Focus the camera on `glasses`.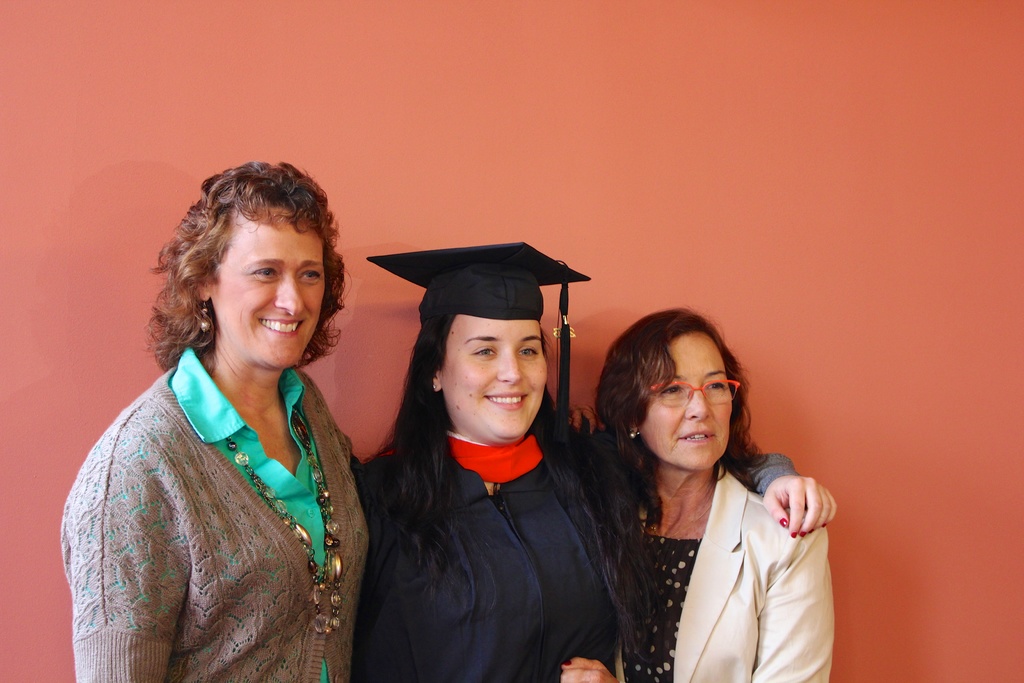
Focus region: [643, 374, 739, 409].
